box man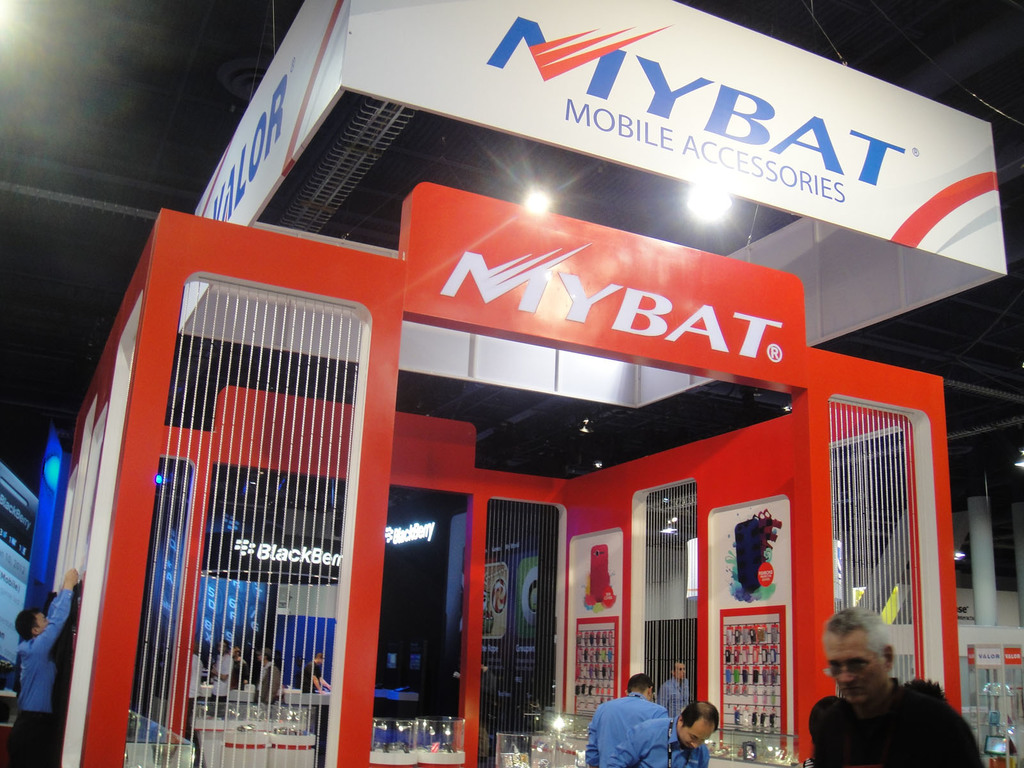
x1=608, y1=696, x2=721, y2=767
